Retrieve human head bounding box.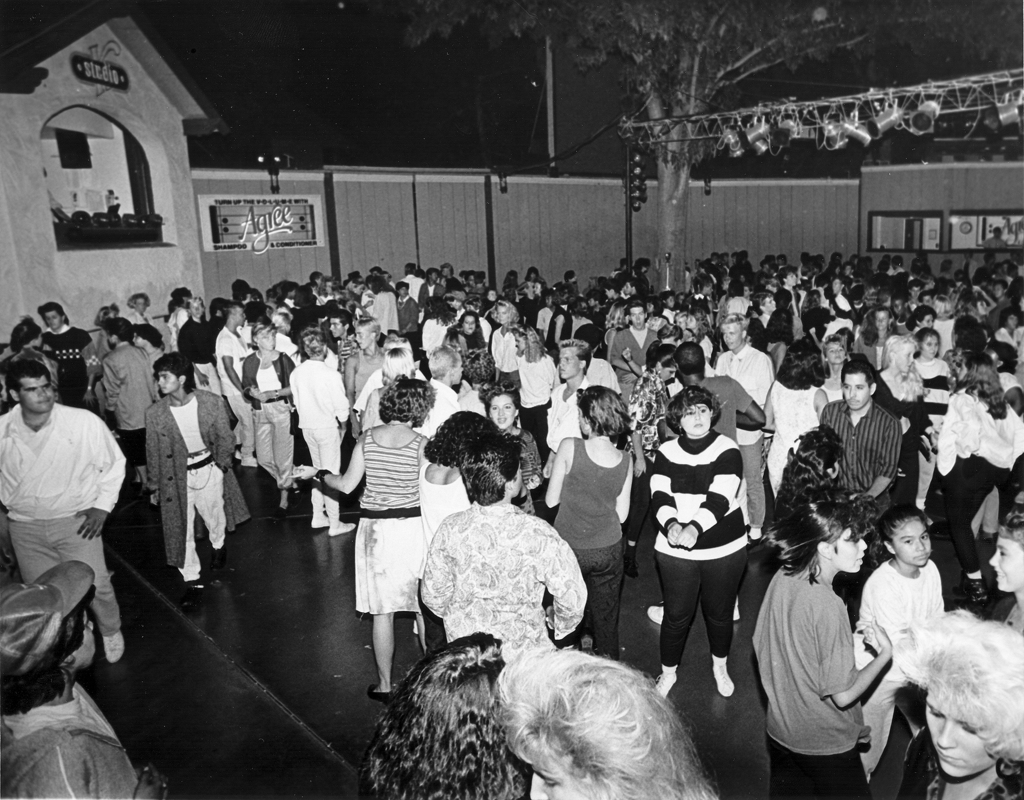
Bounding box: 995:281:1004:302.
